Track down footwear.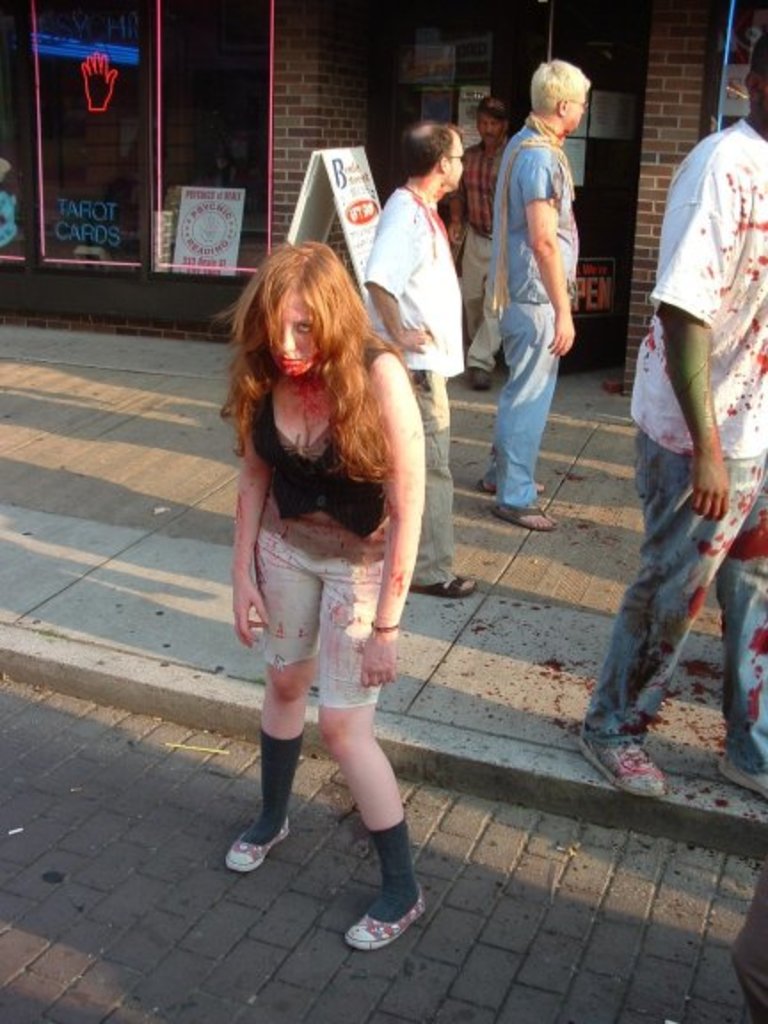
Tracked to <bbox>715, 757, 766, 802</bbox>.
